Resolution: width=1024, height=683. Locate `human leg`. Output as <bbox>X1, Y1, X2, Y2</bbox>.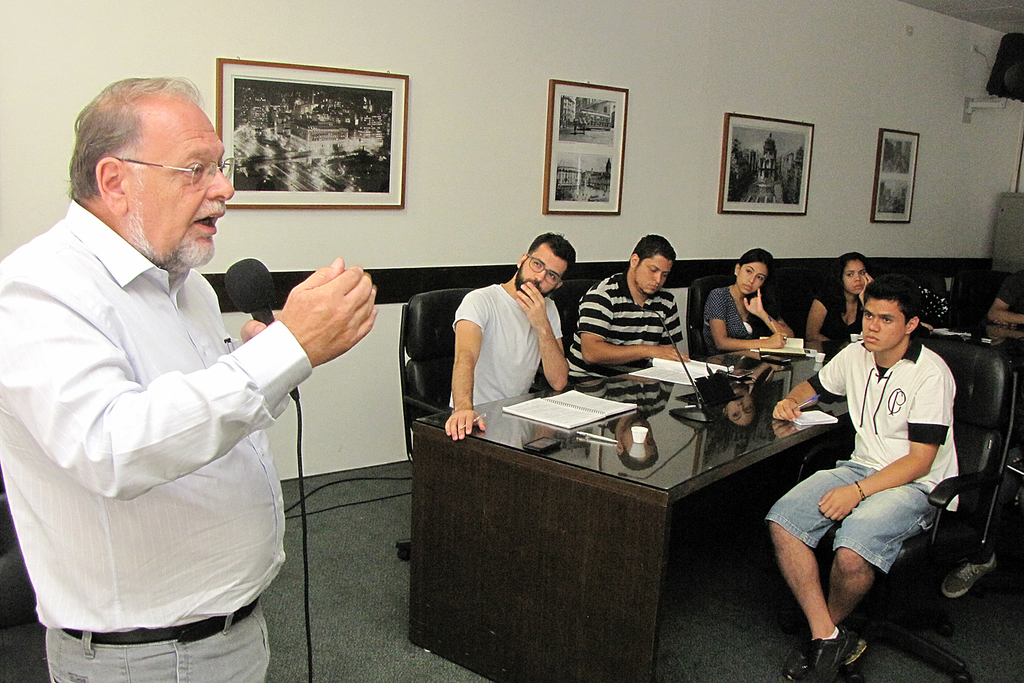
<bbox>42, 630, 270, 682</bbox>.
